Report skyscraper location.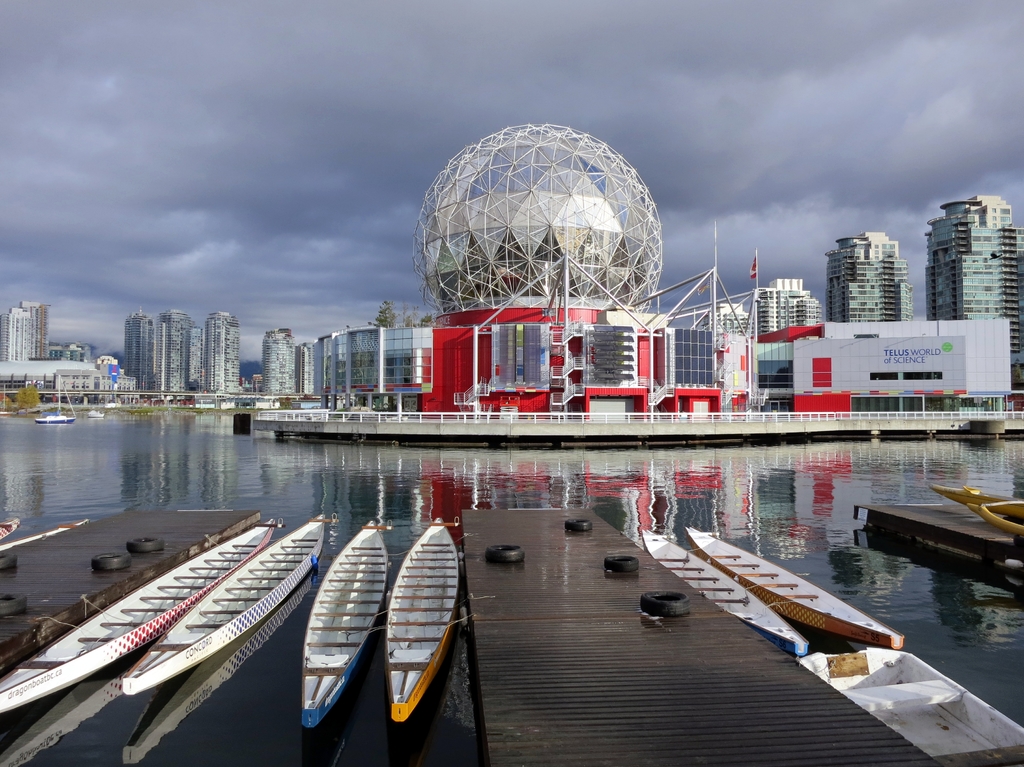
Report: left=753, top=278, right=817, bottom=334.
